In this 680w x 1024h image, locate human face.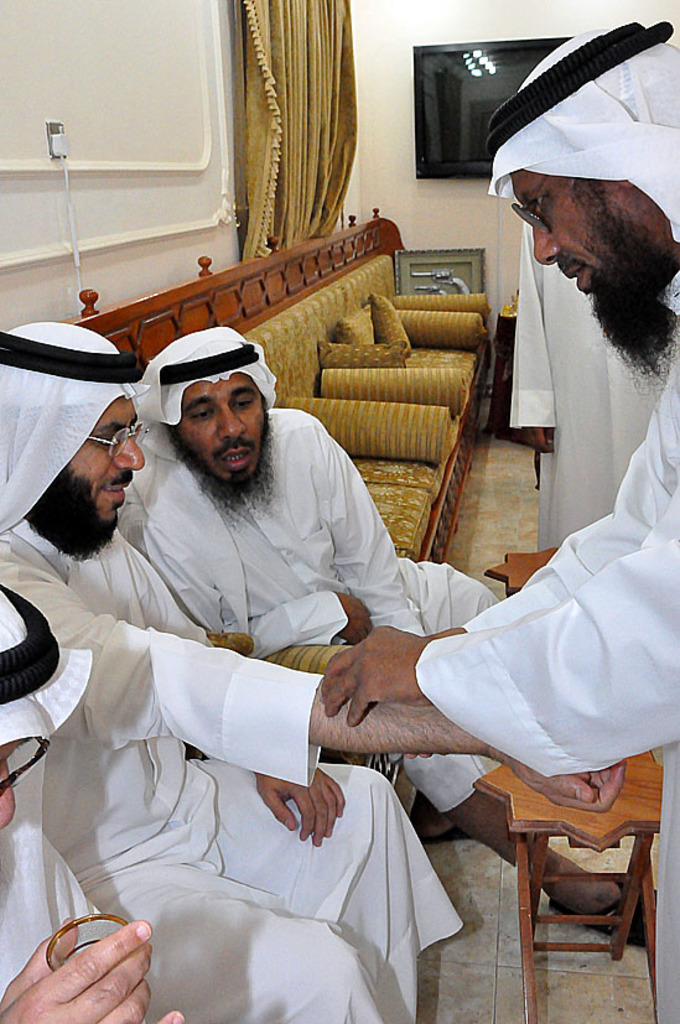
Bounding box: bbox=(509, 167, 665, 289).
